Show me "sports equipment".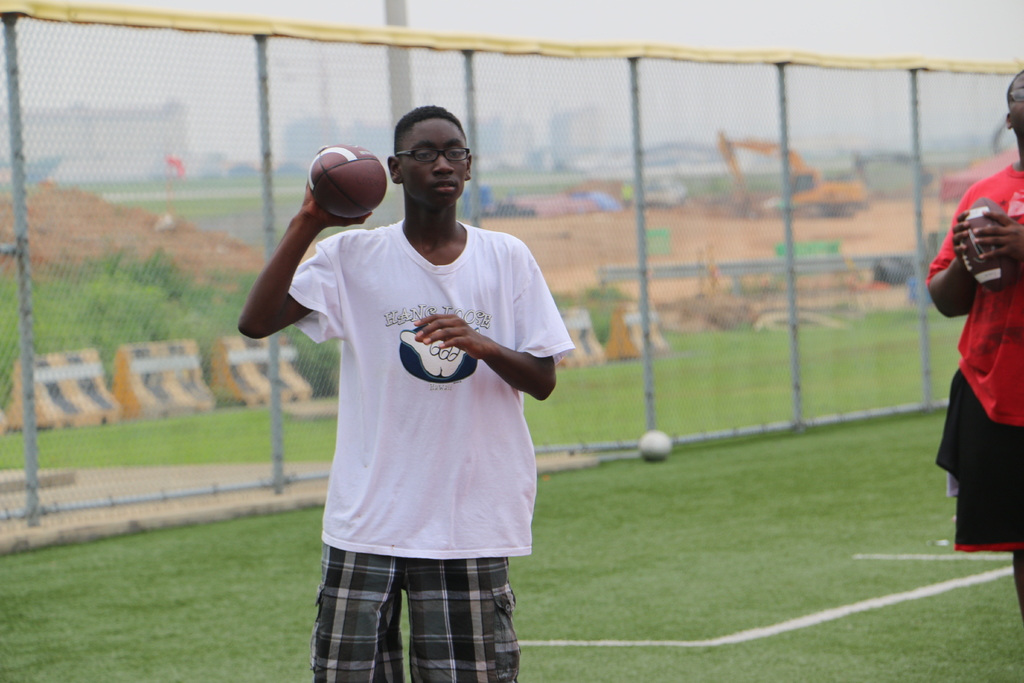
"sports equipment" is here: [636,431,675,461].
